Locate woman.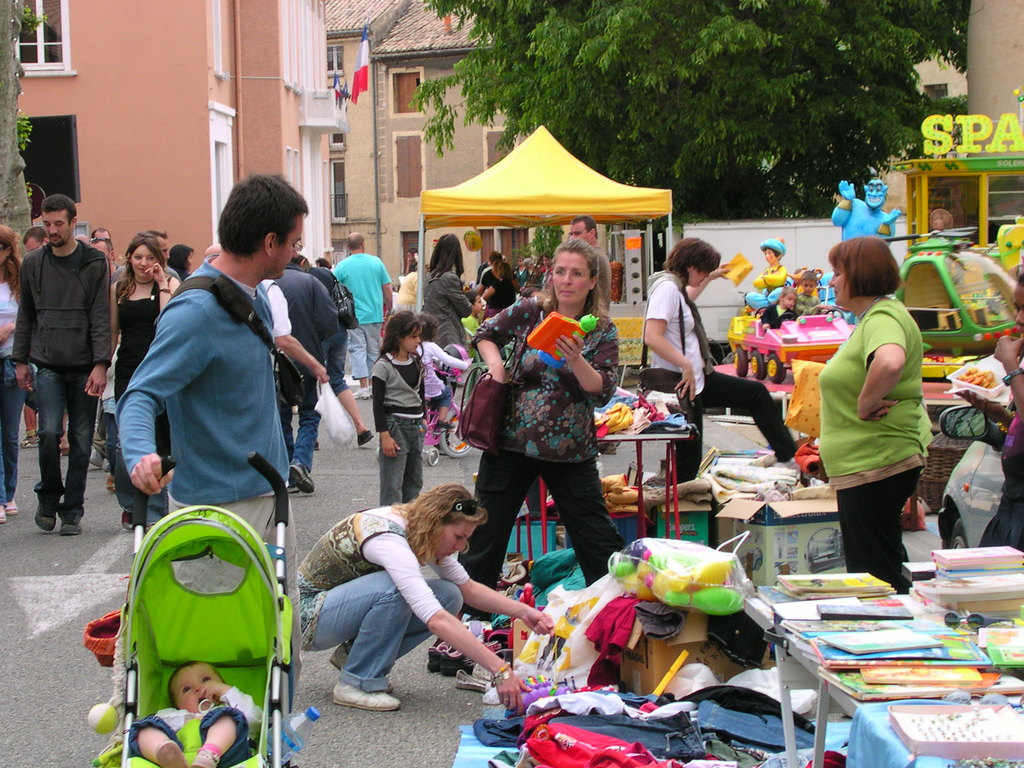
Bounding box: [left=392, top=274, right=422, bottom=323].
